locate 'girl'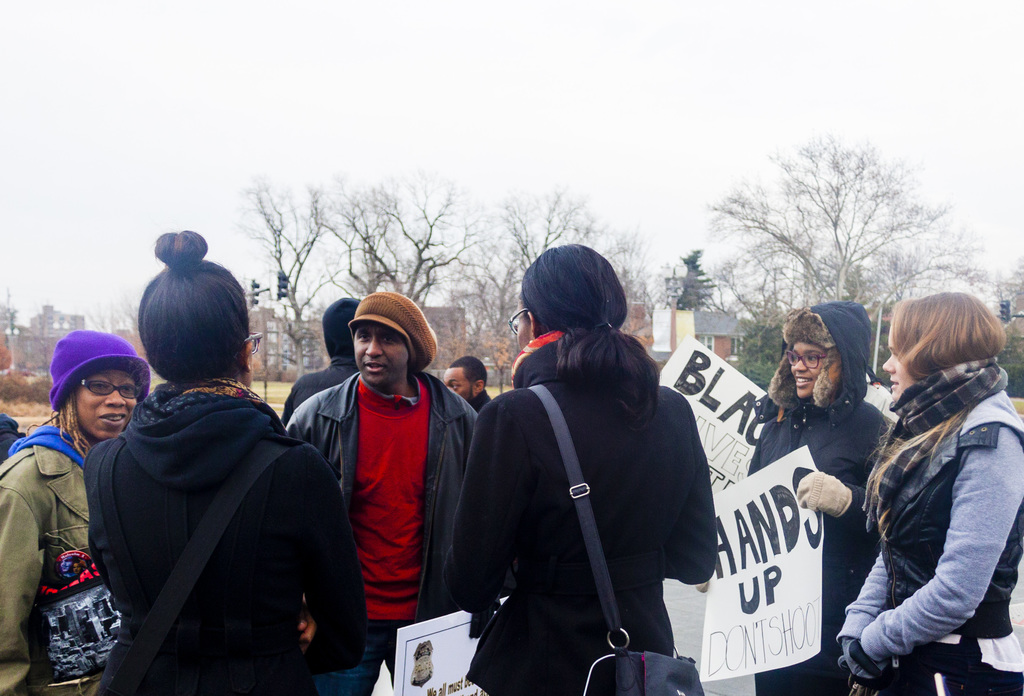
l=442, t=246, r=719, b=695
